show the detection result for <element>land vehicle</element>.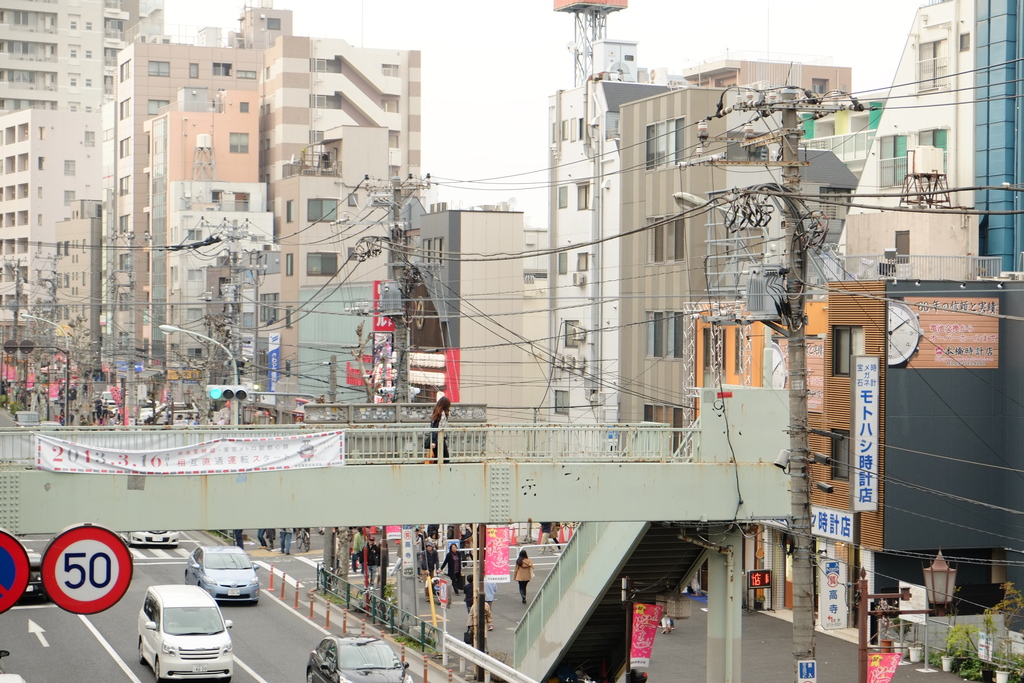
region(179, 543, 262, 608).
